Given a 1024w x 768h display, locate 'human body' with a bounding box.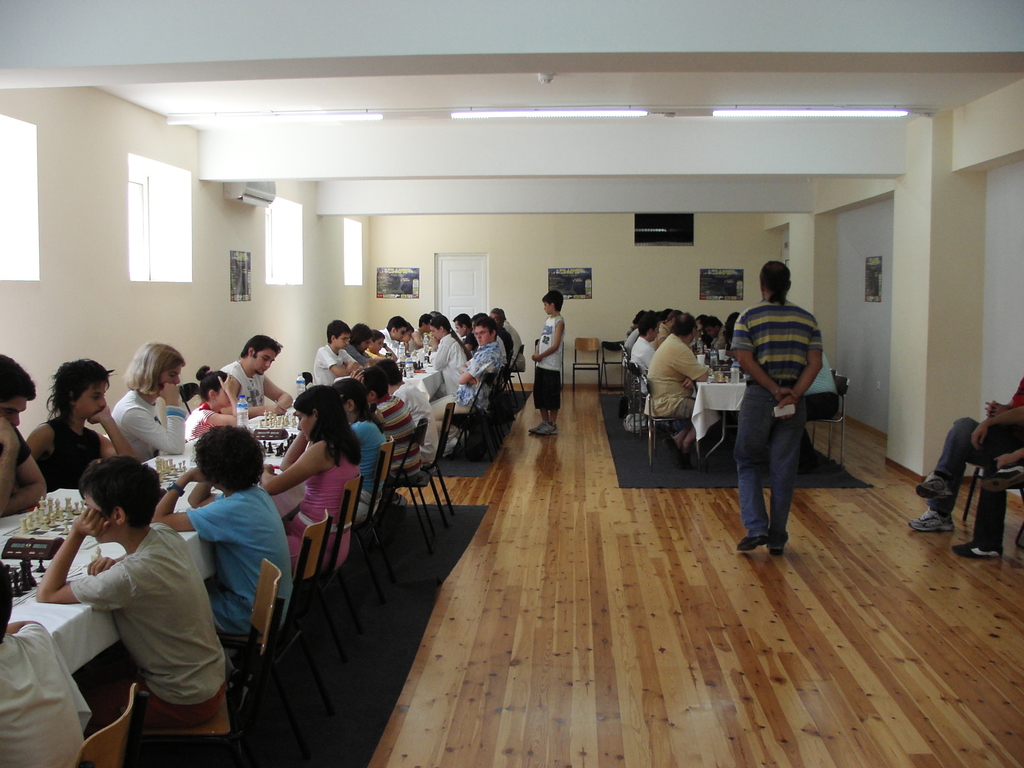
Located: [354,364,416,477].
